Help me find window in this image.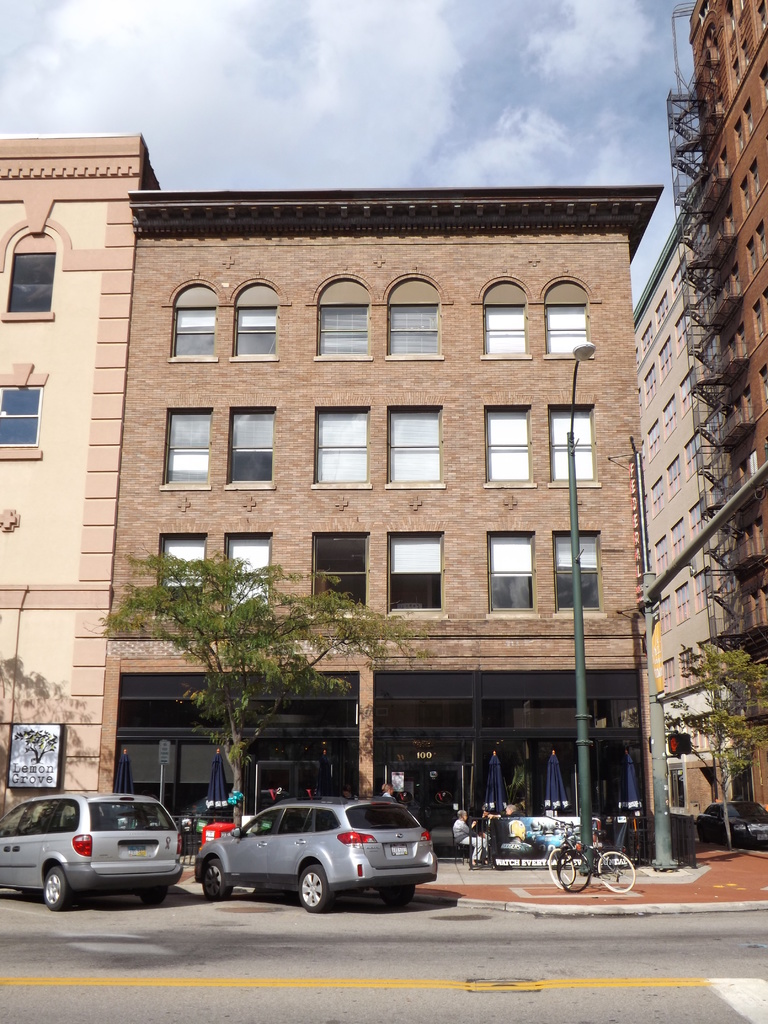
Found it: l=3, t=234, r=56, b=317.
